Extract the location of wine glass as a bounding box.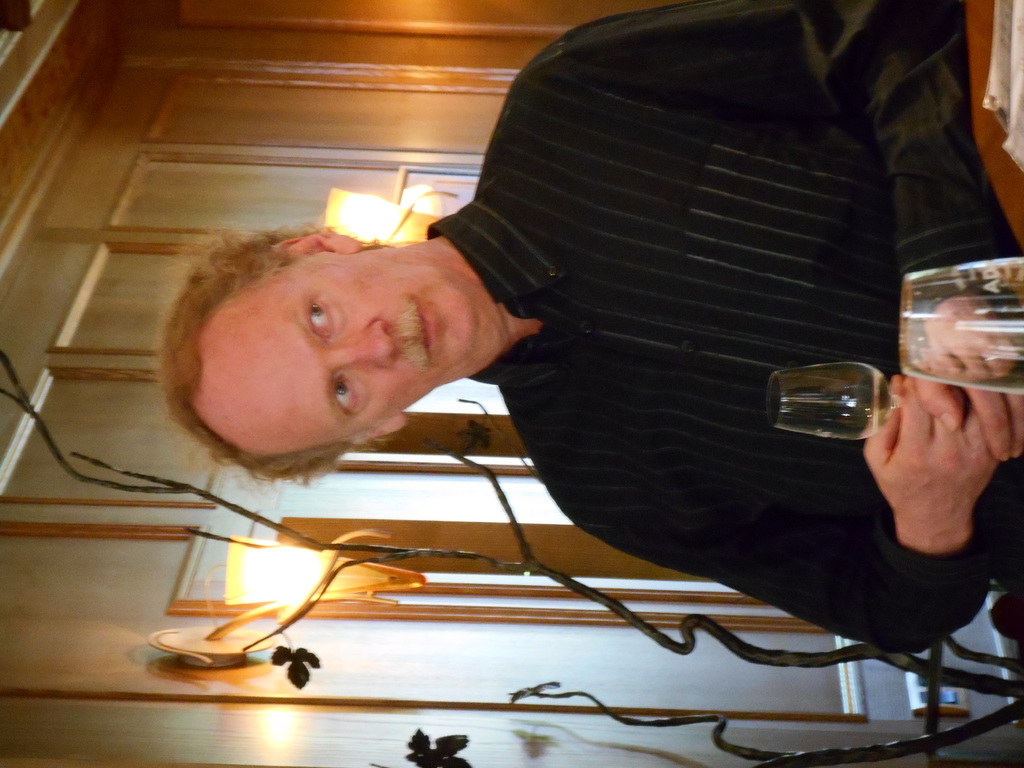
[771,367,902,441].
